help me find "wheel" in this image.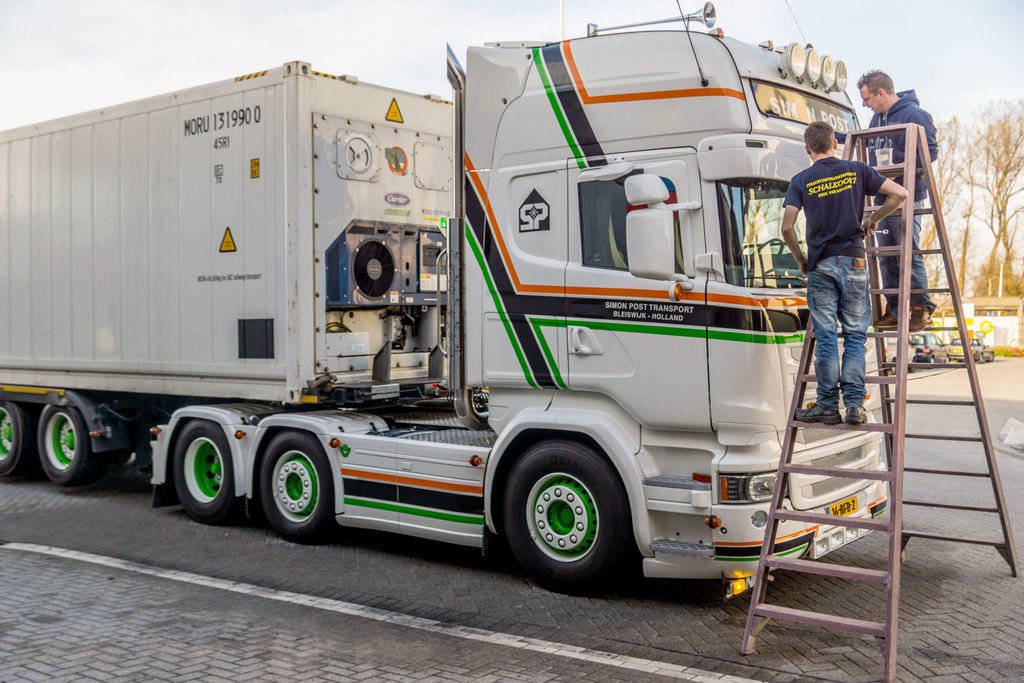
Found it: 746 231 787 261.
